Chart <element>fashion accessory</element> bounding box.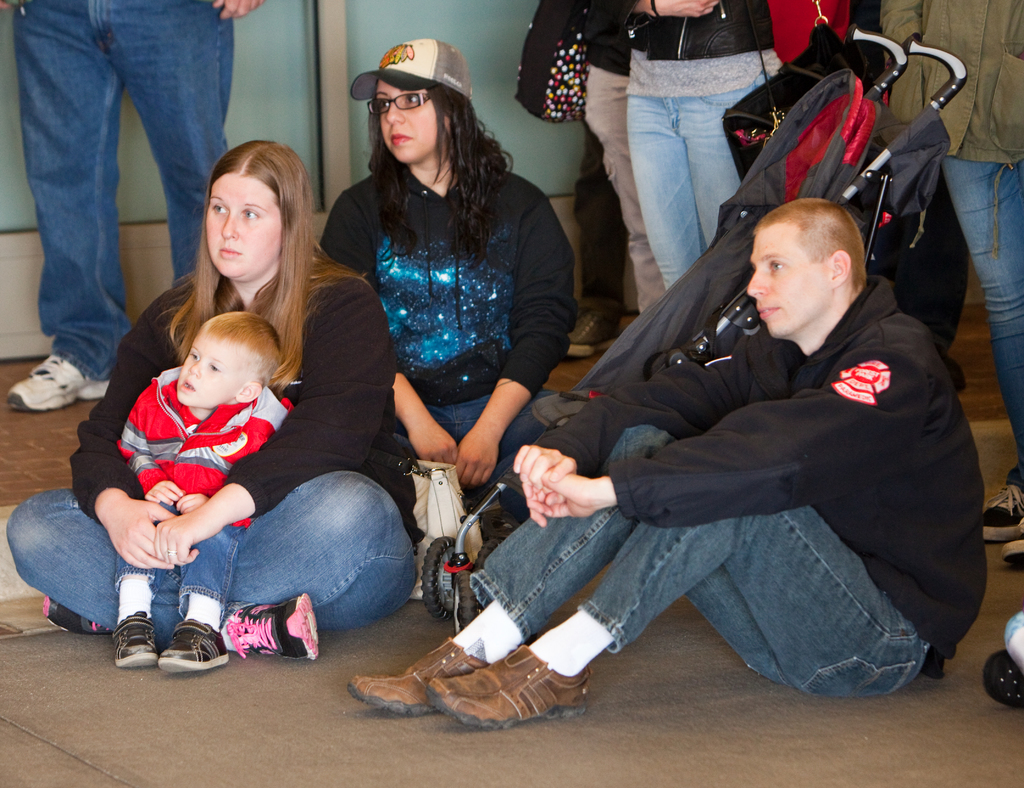
Charted: select_region(152, 620, 226, 674).
